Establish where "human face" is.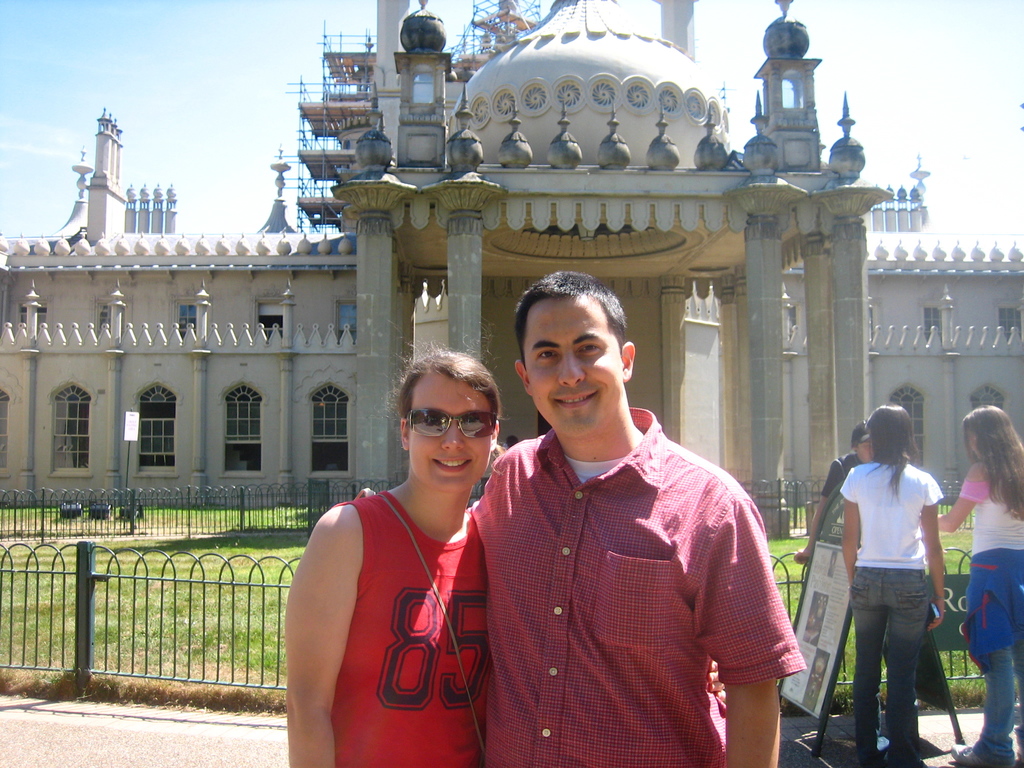
Established at {"x1": 410, "y1": 367, "x2": 489, "y2": 499}.
